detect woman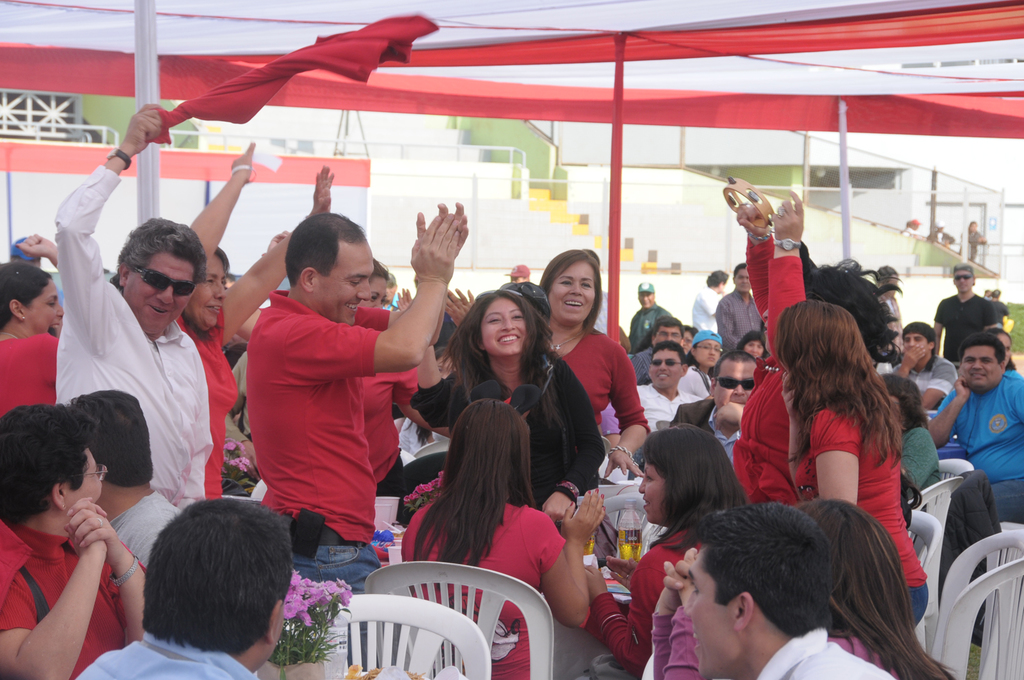
Rect(0, 404, 158, 679)
